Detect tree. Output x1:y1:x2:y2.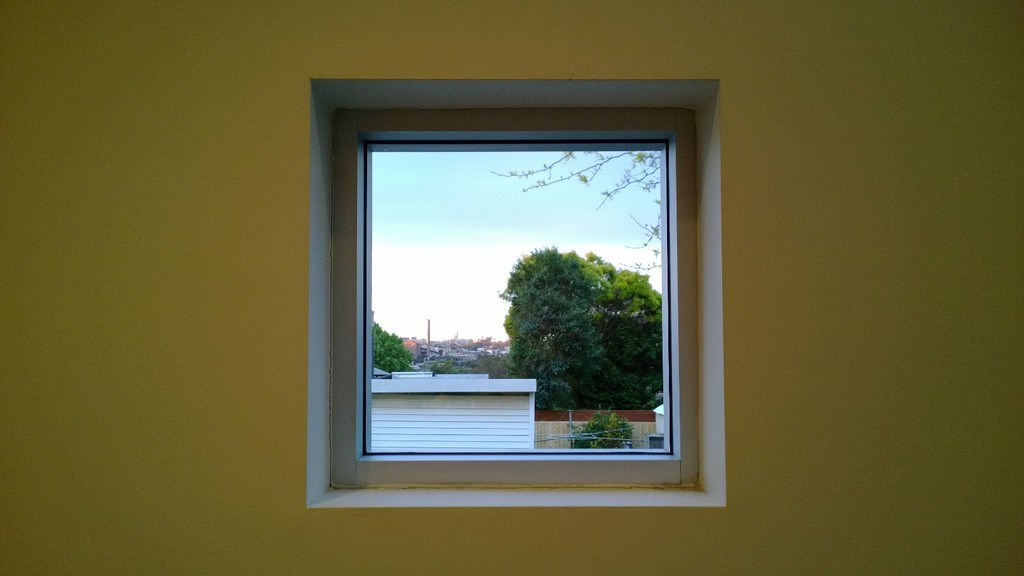
371:320:414:376.
